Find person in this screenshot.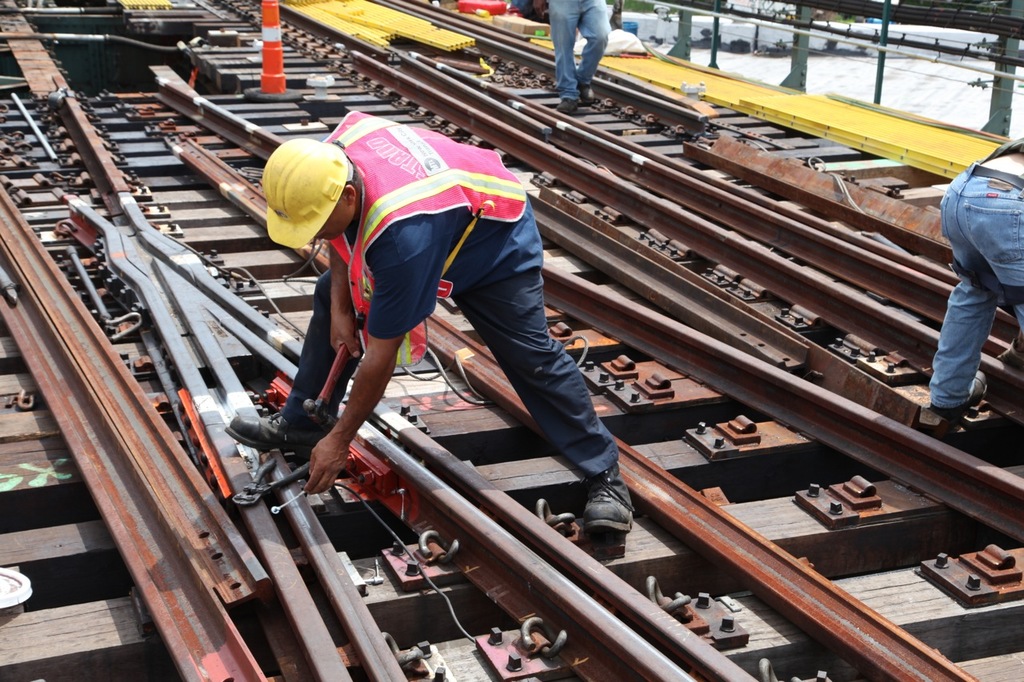
The bounding box for person is (left=926, top=134, right=1023, bottom=417).
